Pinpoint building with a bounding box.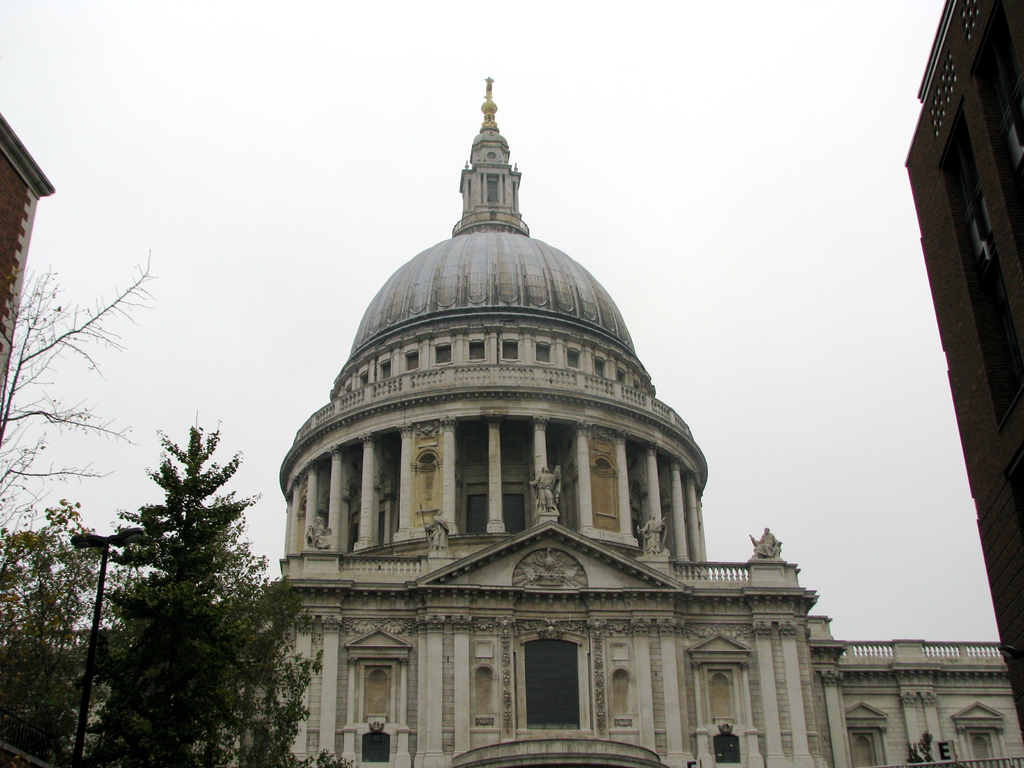
l=0, t=109, r=58, b=422.
